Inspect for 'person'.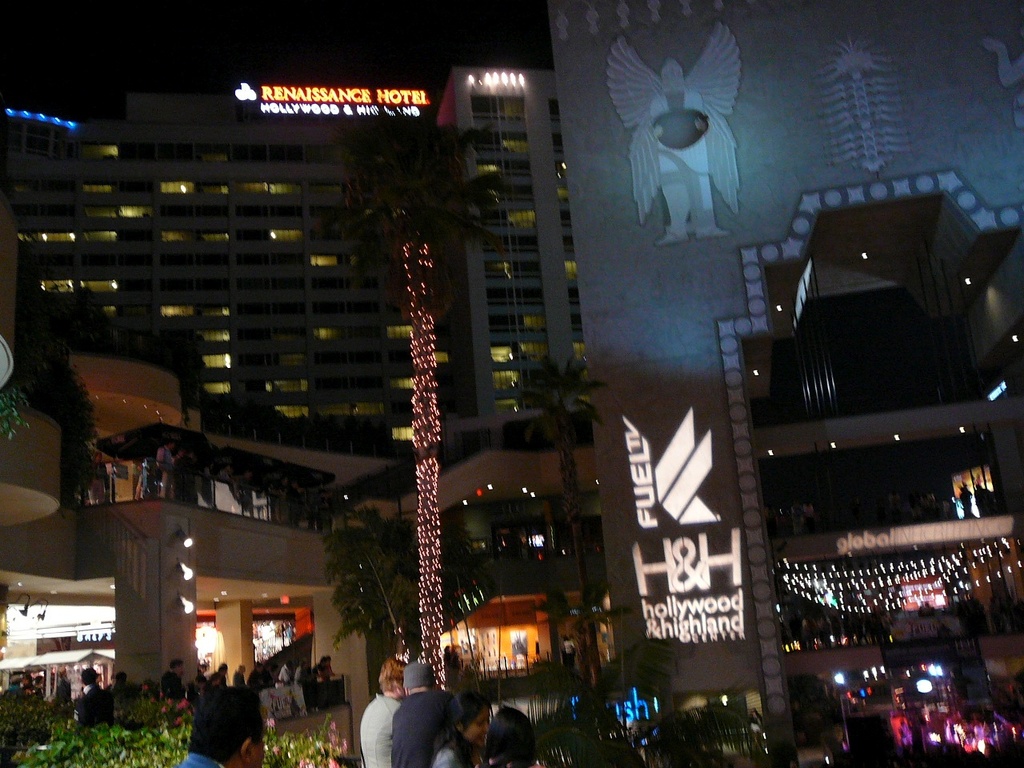
Inspection: [974, 486, 988, 498].
